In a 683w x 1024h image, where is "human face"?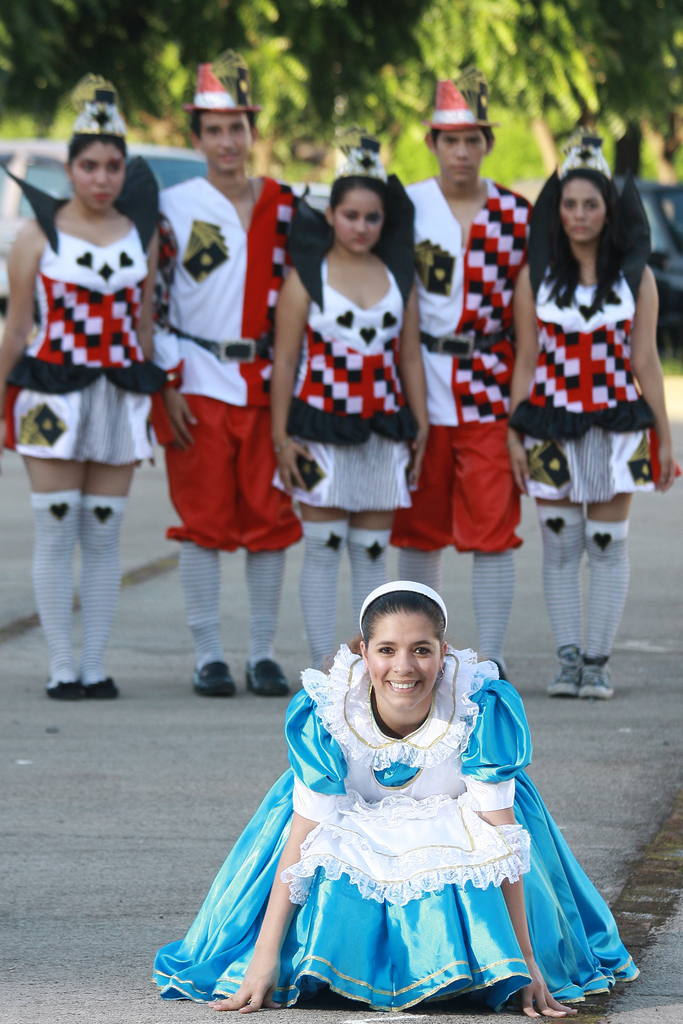
[x1=440, y1=129, x2=488, y2=188].
